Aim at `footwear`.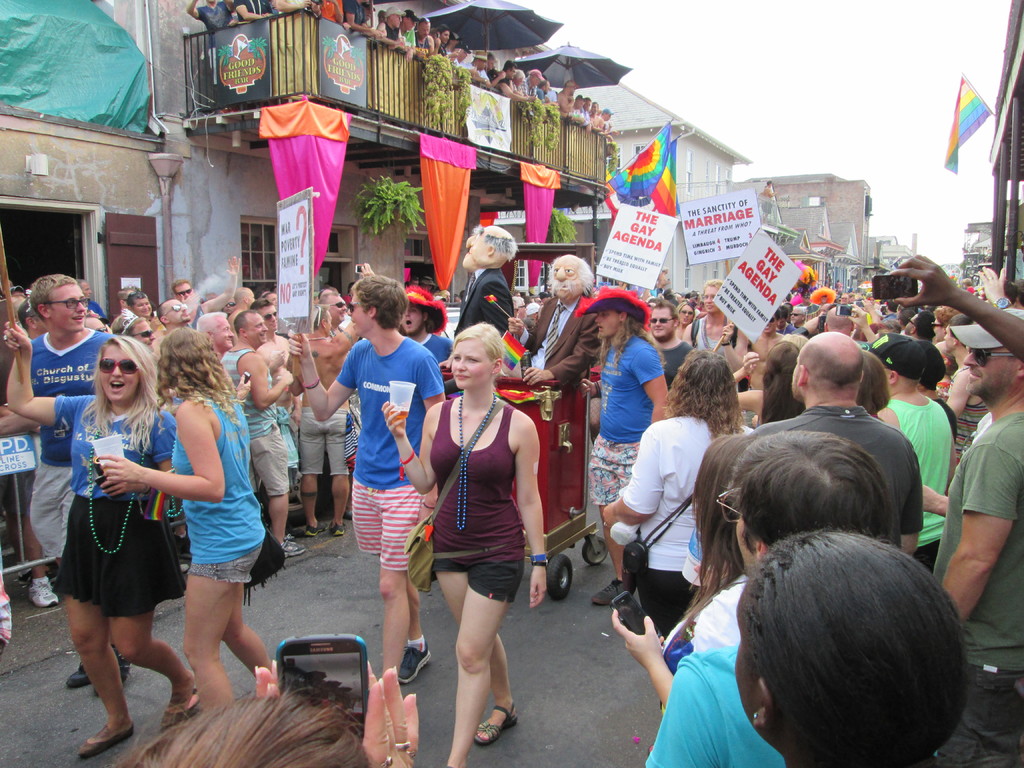
Aimed at box=[593, 570, 636, 604].
